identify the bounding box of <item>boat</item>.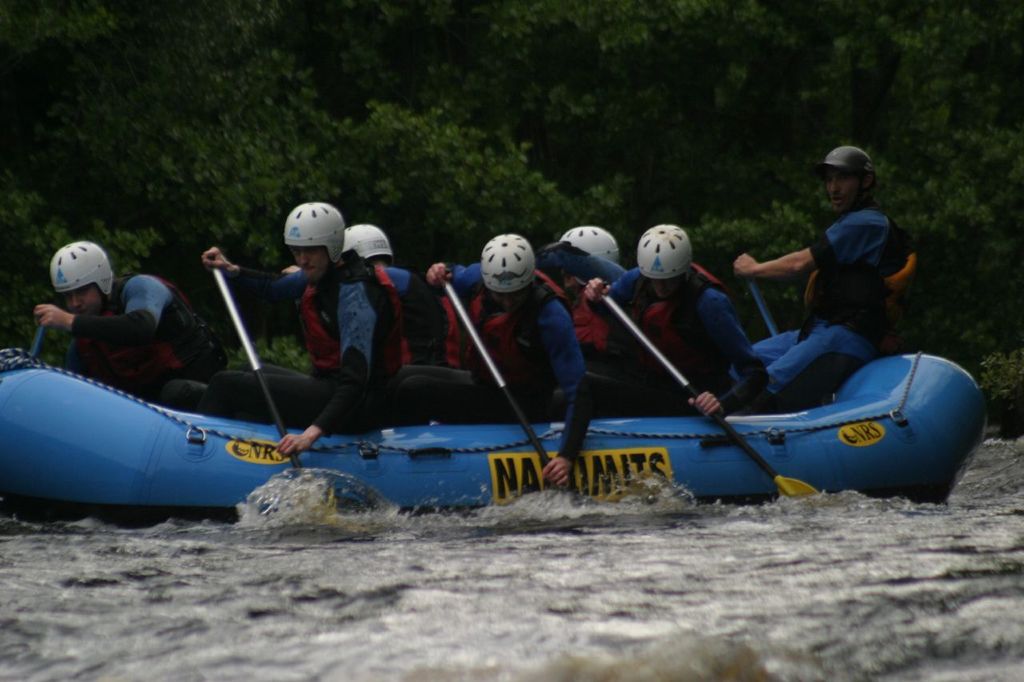
55/221/963/556.
